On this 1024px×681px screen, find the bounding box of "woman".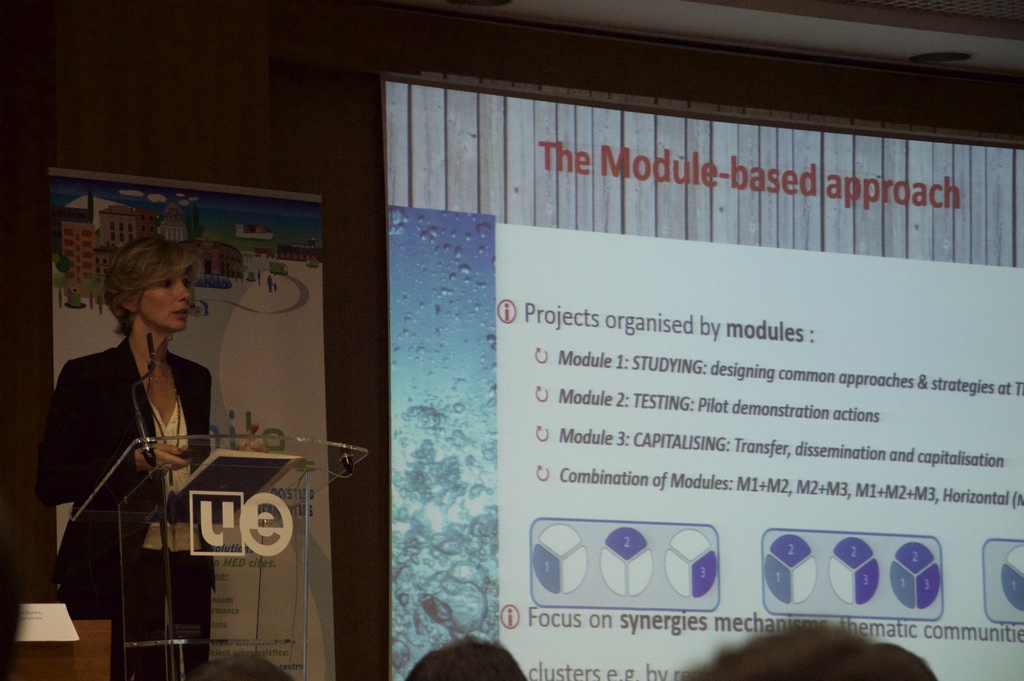
Bounding box: locate(58, 259, 212, 664).
